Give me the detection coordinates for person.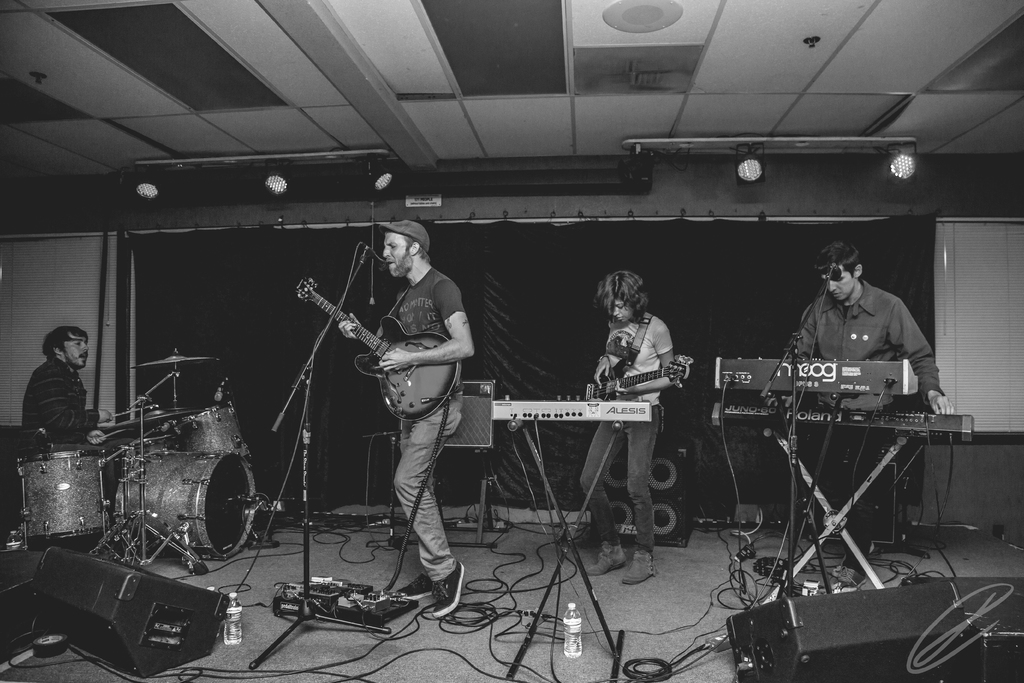
(579, 268, 682, 582).
